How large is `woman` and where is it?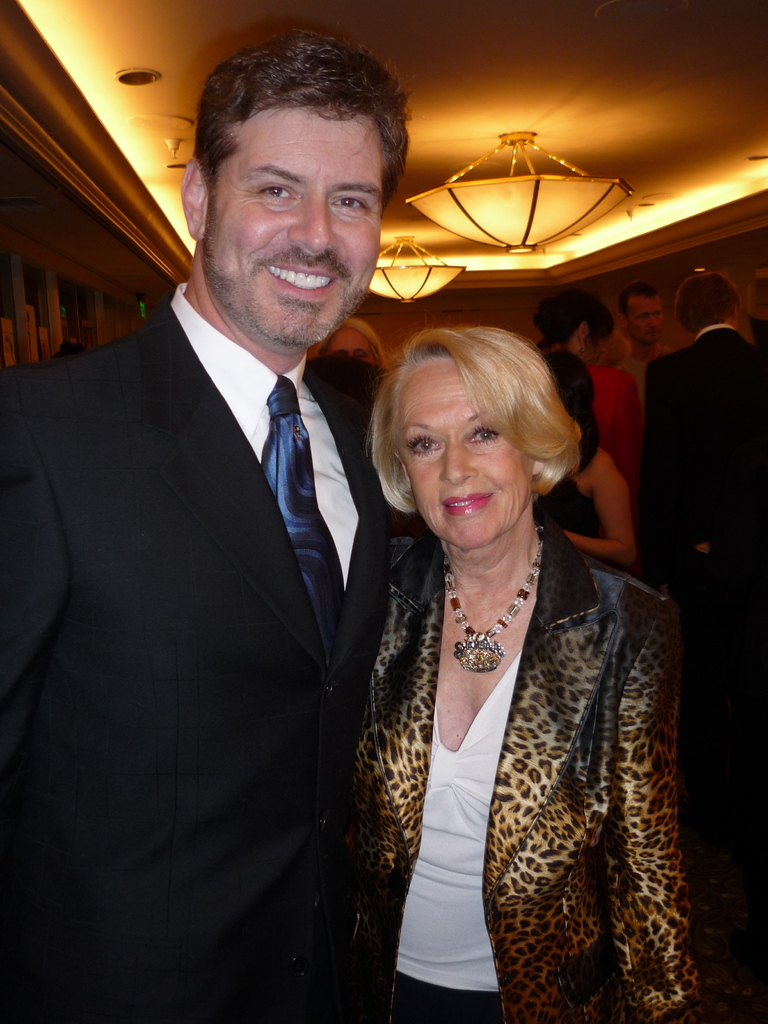
Bounding box: {"x1": 321, "y1": 289, "x2": 693, "y2": 1011}.
